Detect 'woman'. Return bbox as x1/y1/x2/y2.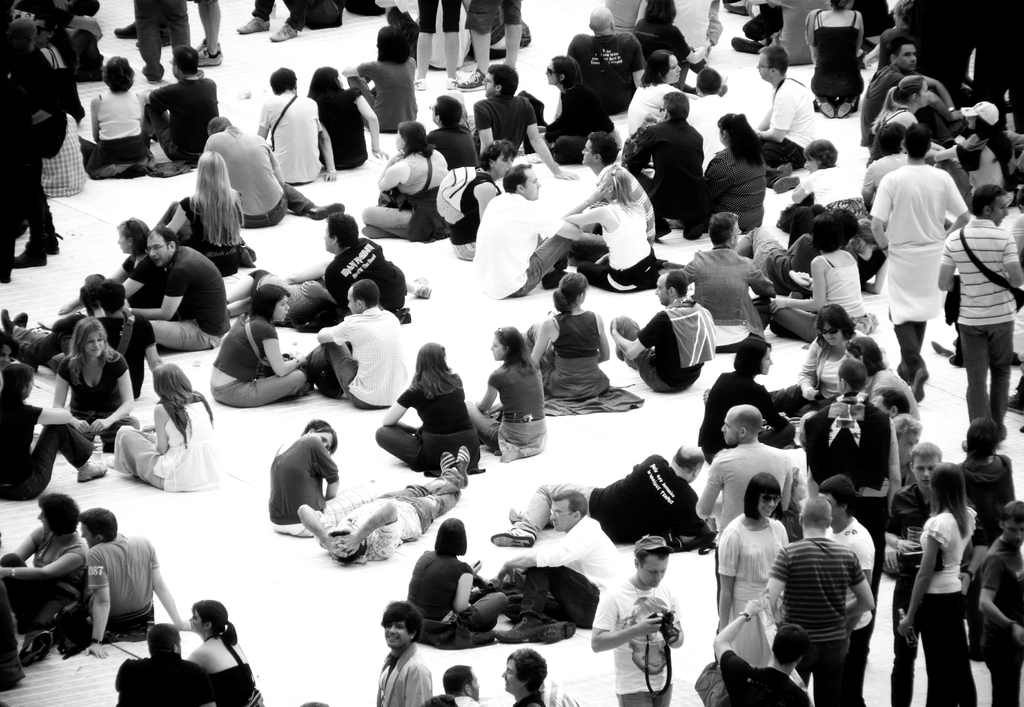
61/218/159/316.
